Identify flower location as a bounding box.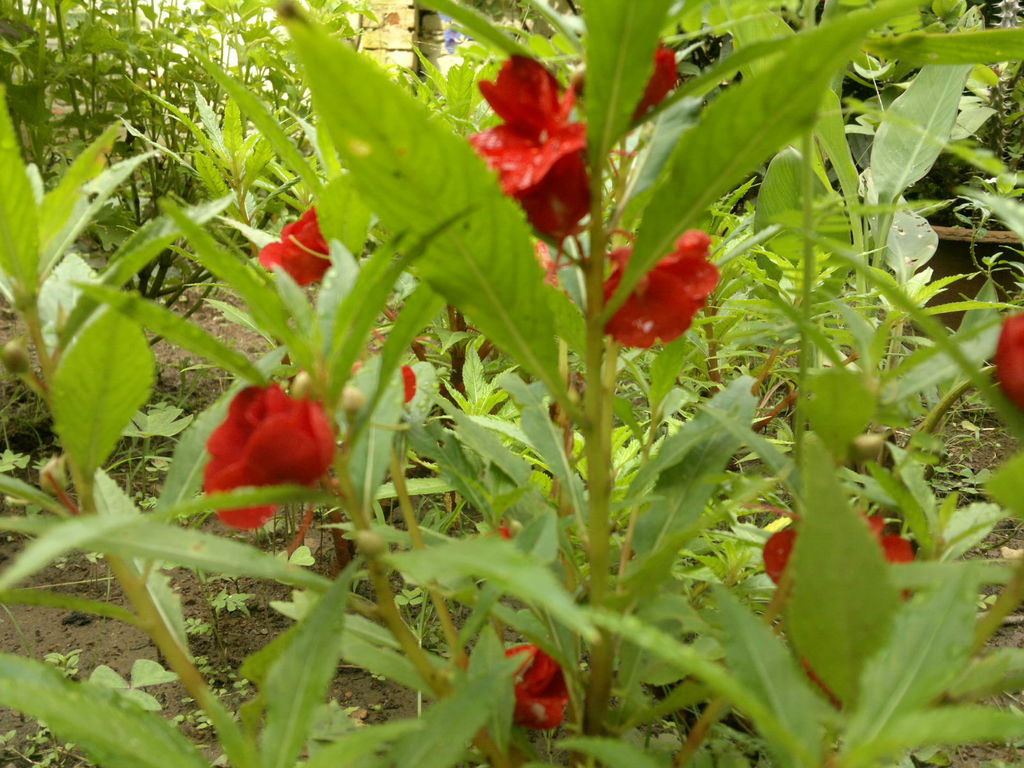
(left=593, top=222, right=721, bottom=353).
